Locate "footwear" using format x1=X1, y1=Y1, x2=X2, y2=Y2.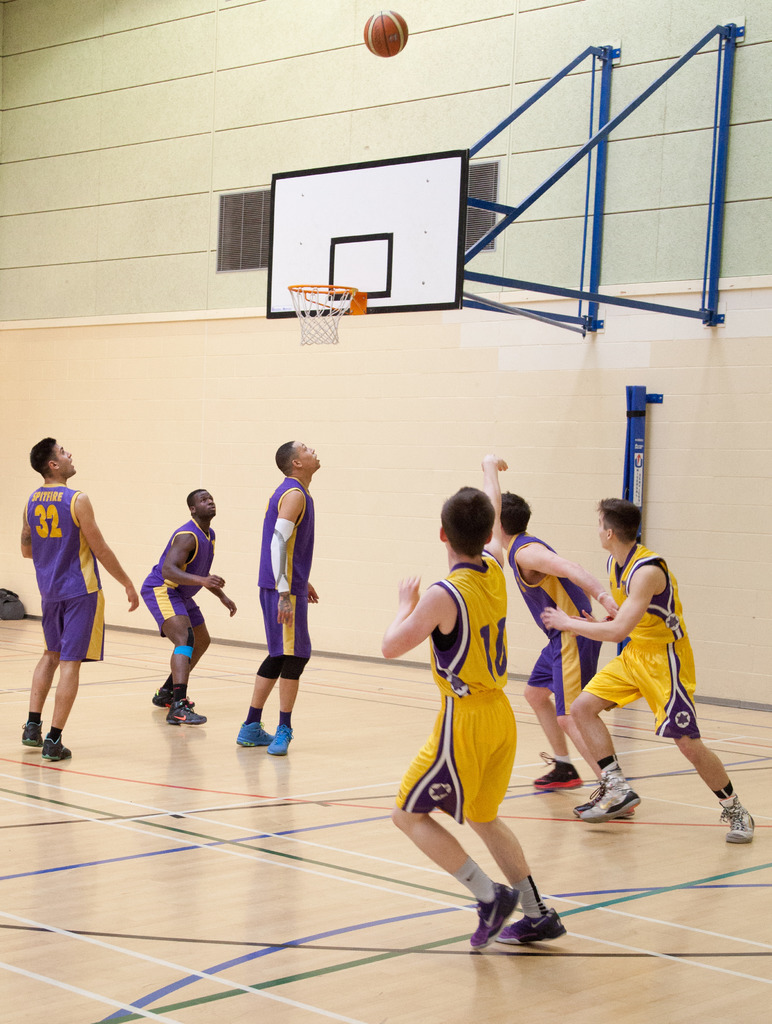
x1=167, y1=686, x2=211, y2=728.
